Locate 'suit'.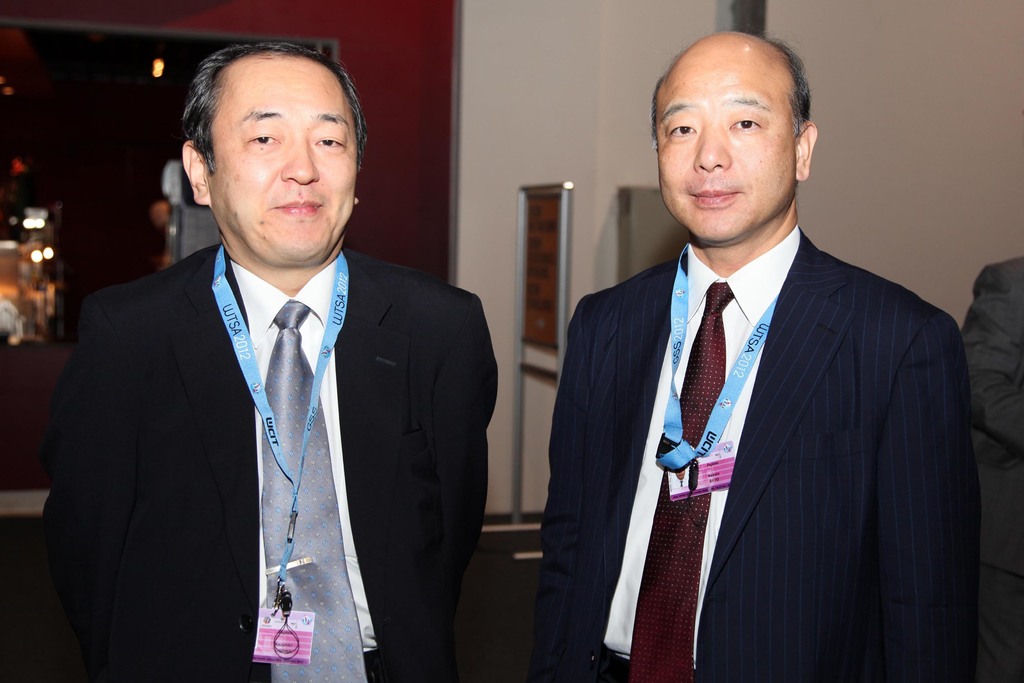
Bounding box: [x1=962, y1=255, x2=1023, y2=682].
